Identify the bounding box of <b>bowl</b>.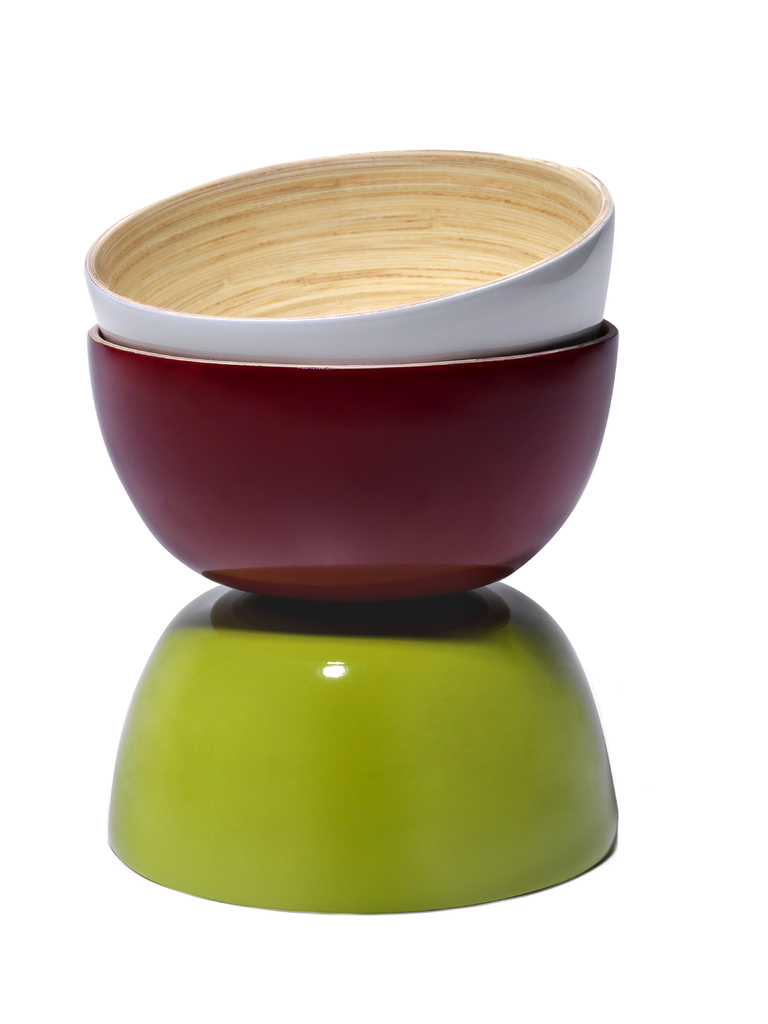
[79,150,618,364].
